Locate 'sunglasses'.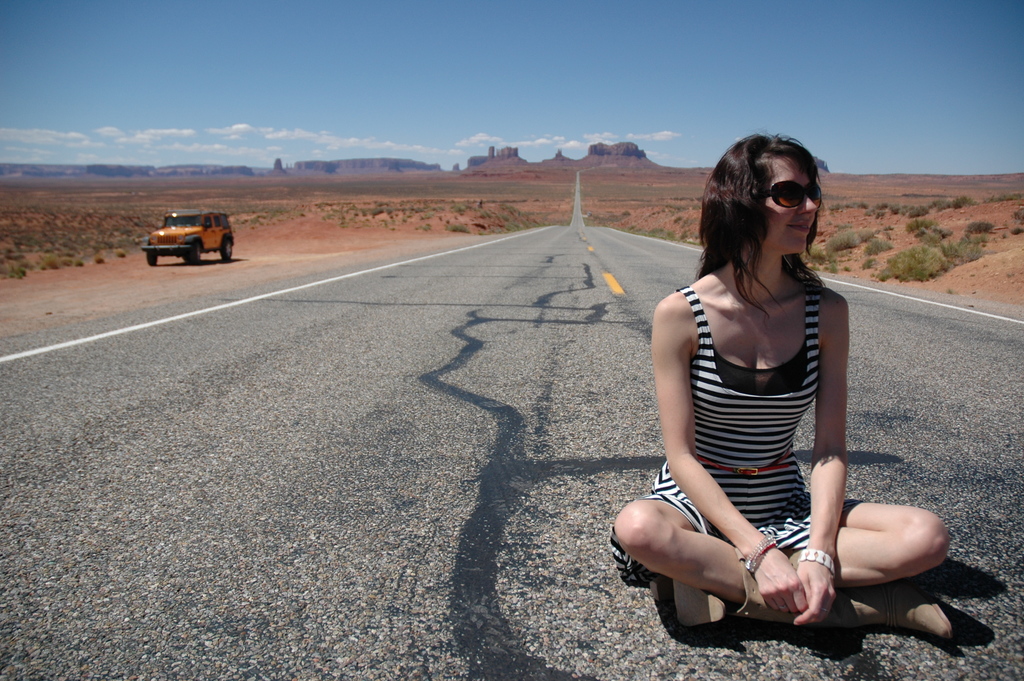
Bounding box: box=[765, 179, 821, 209].
